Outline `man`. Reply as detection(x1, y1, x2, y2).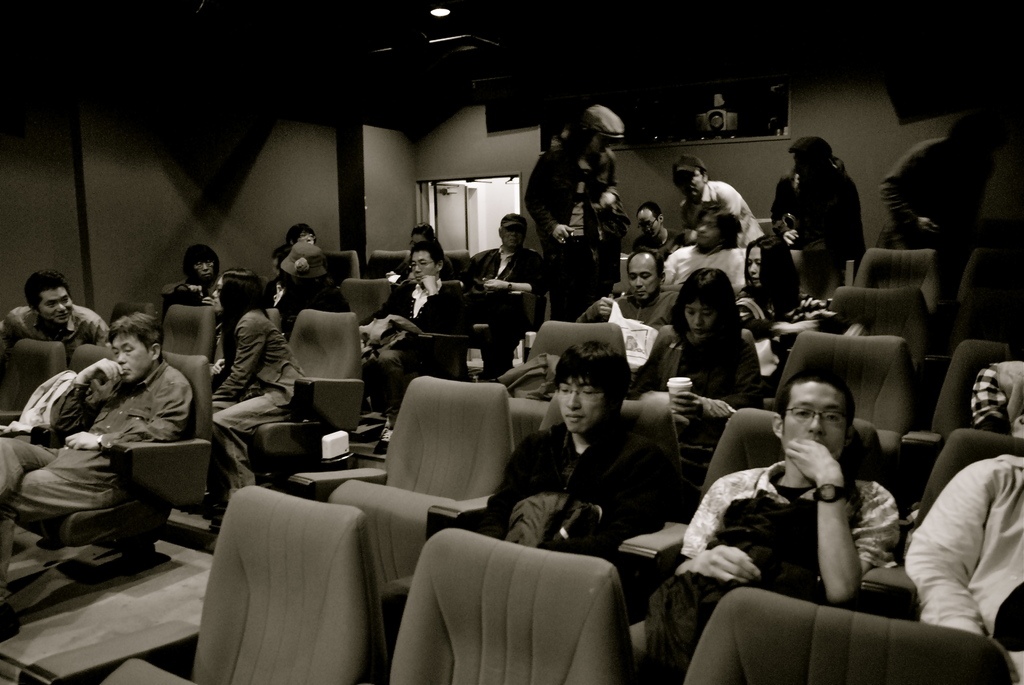
detection(769, 133, 869, 285).
